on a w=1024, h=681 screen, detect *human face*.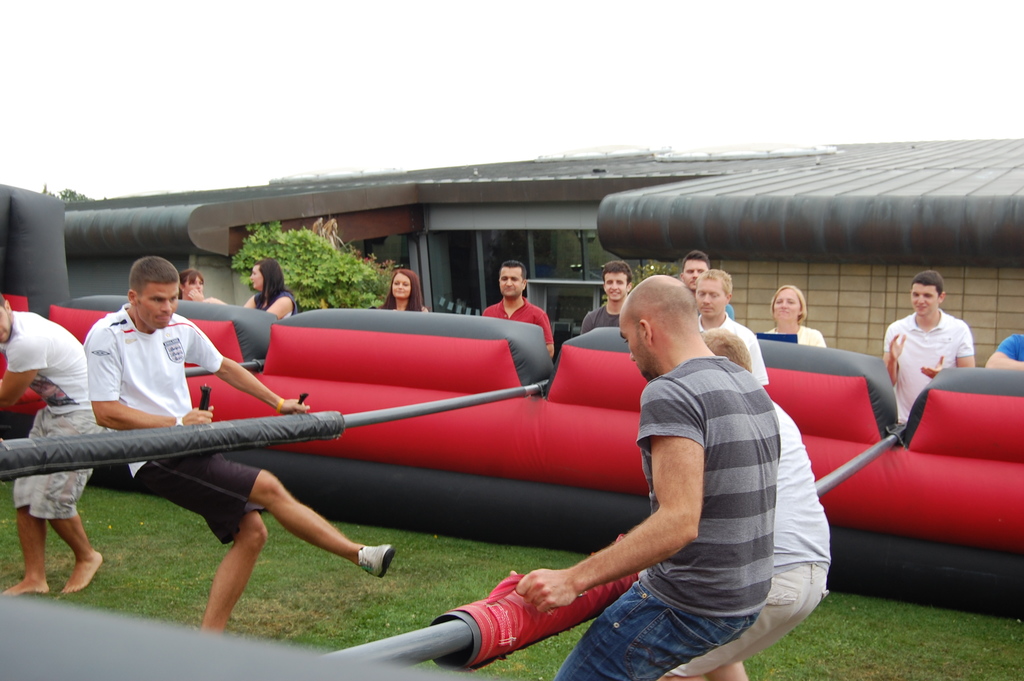
pyautogui.locateOnScreen(908, 284, 945, 319).
